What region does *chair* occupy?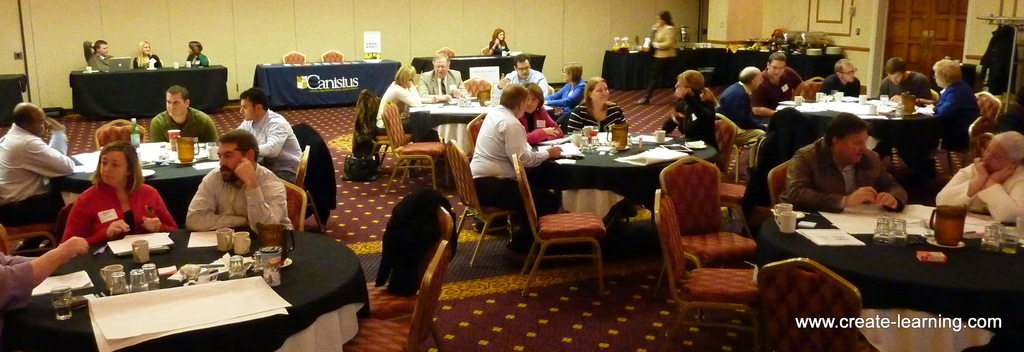
bbox=(922, 116, 990, 165).
